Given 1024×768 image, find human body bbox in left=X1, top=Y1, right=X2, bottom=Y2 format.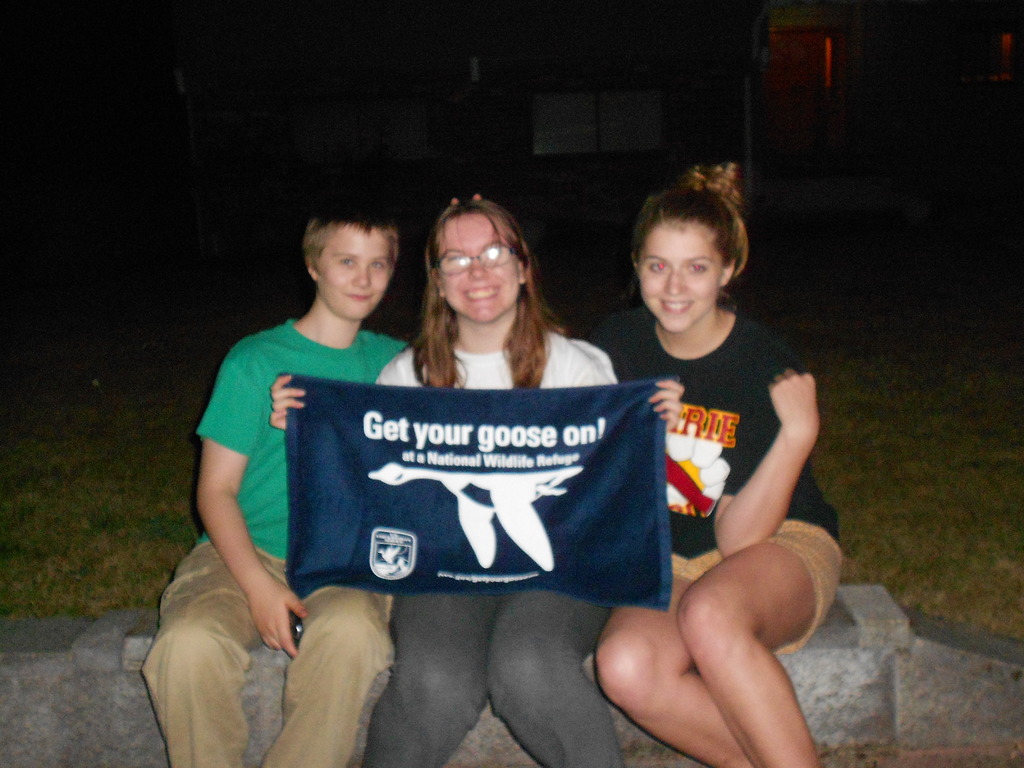
left=596, top=216, right=833, bottom=759.
